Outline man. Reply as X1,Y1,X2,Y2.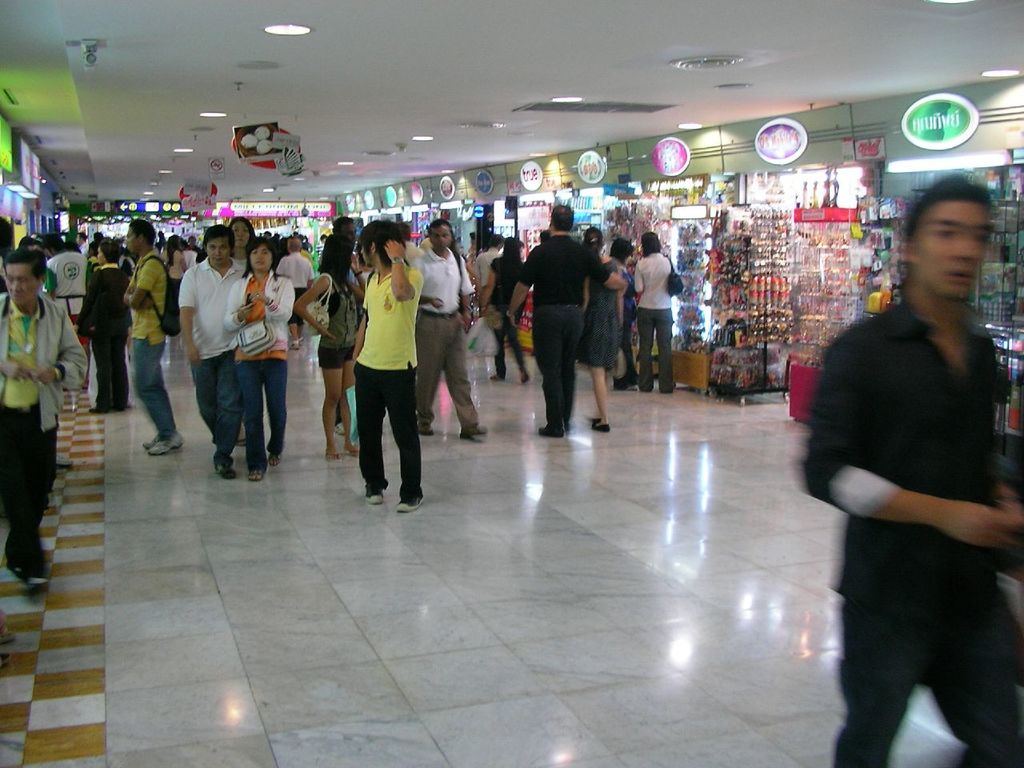
499,198,594,442.
